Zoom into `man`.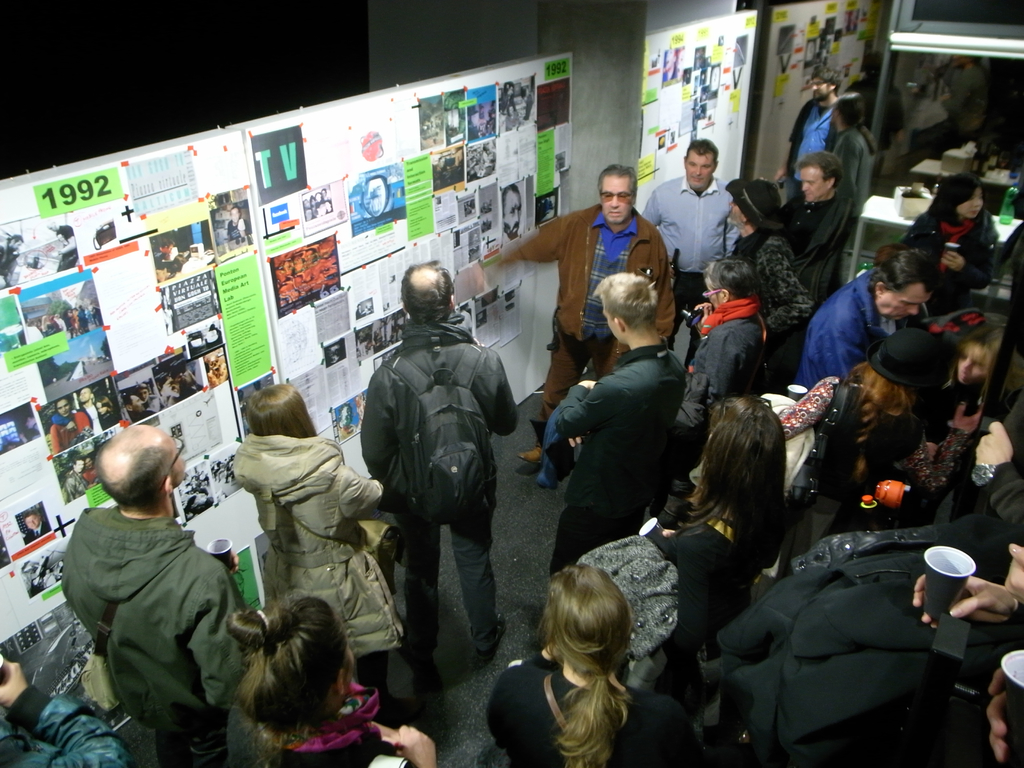
Zoom target: Rect(47, 420, 266, 767).
